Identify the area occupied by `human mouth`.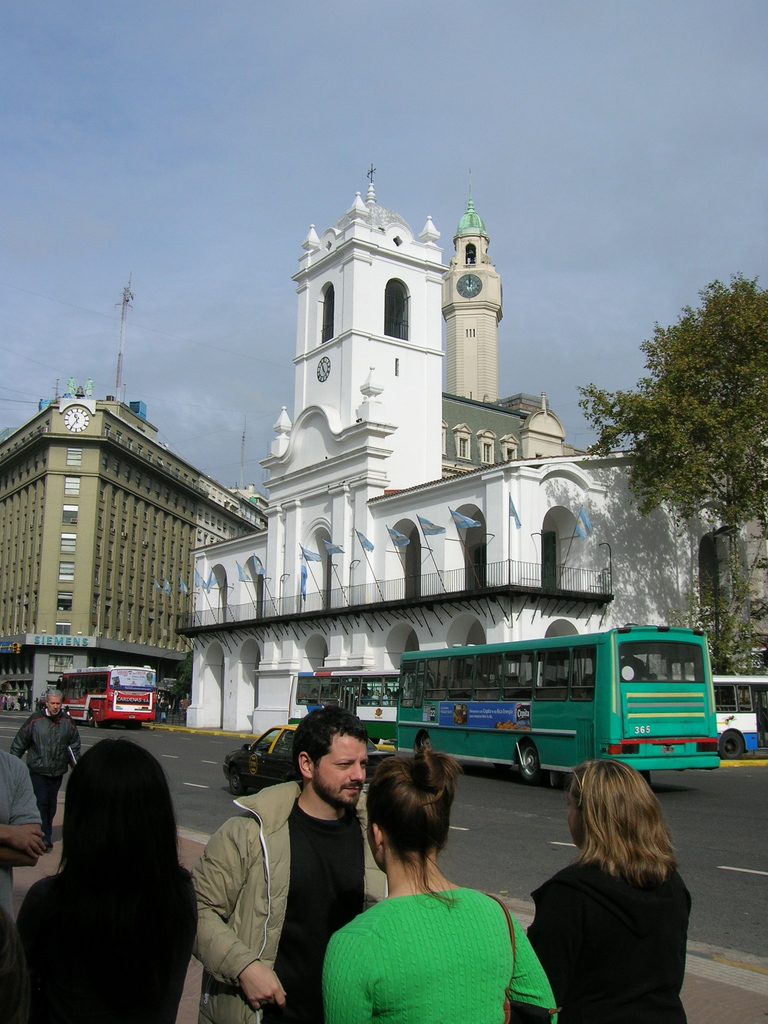
Area: rect(52, 707, 63, 712).
